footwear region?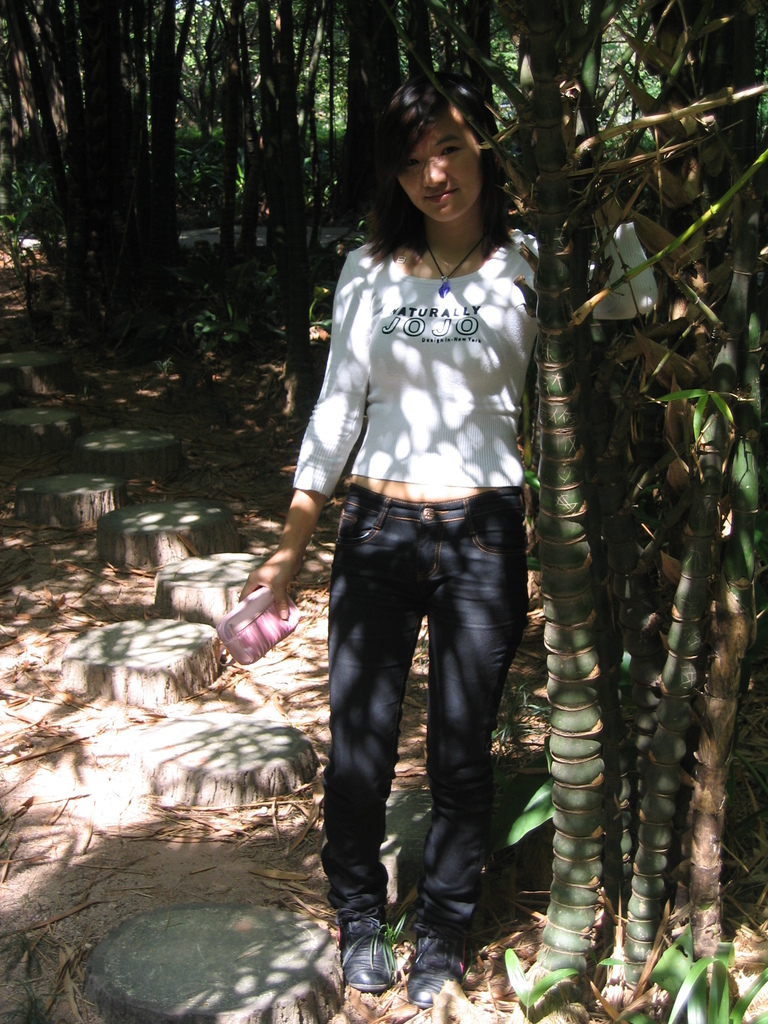
404:908:488:1005
